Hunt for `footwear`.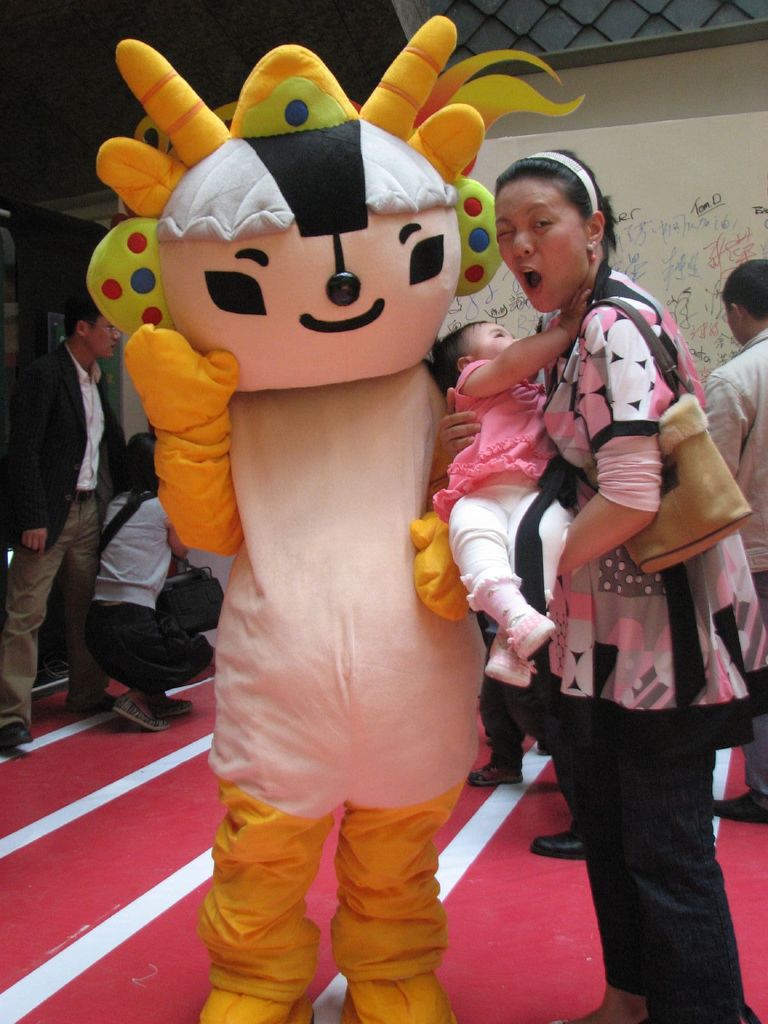
Hunted down at crop(711, 792, 767, 823).
